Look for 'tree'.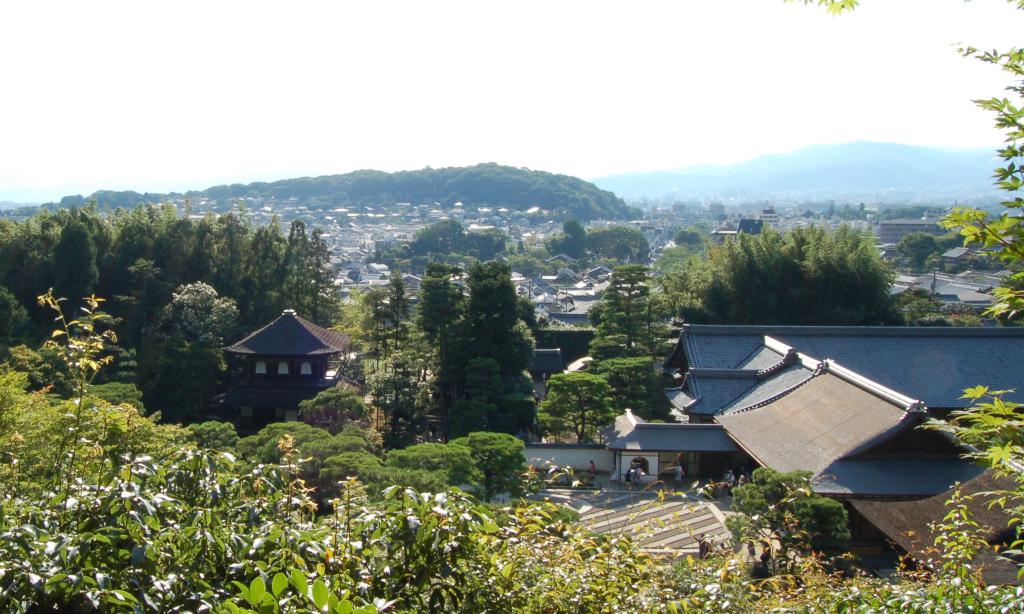
Found: x1=122, y1=258, x2=230, y2=433.
